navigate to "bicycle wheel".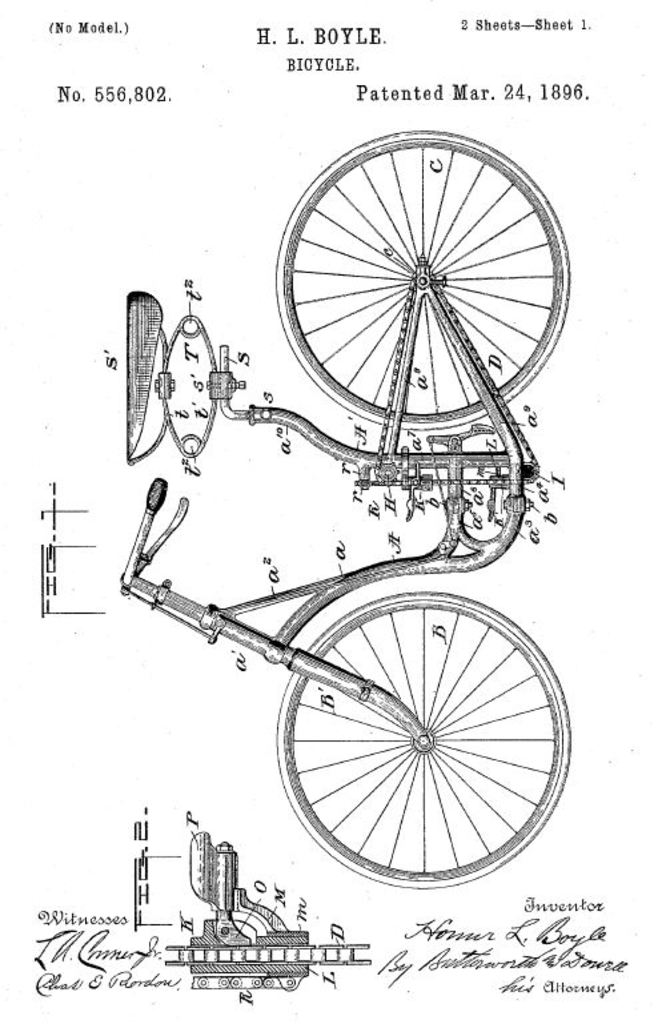
Navigation target: left=272, top=587, right=569, bottom=892.
